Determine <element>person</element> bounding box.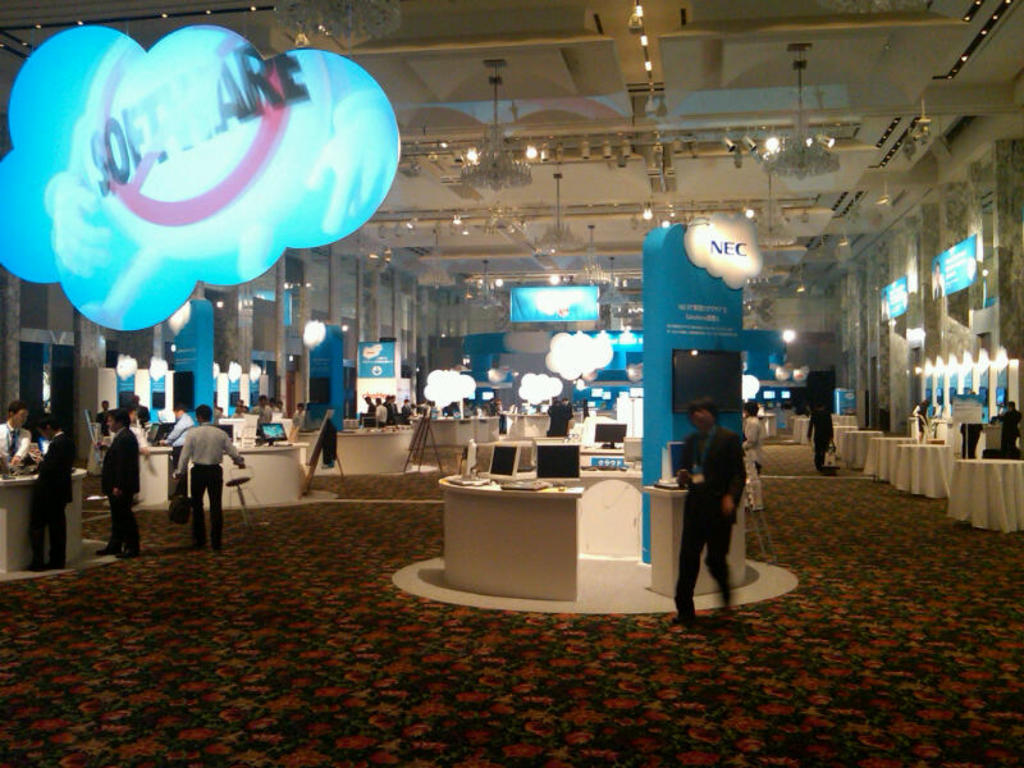
Determined: select_region(671, 392, 754, 617).
